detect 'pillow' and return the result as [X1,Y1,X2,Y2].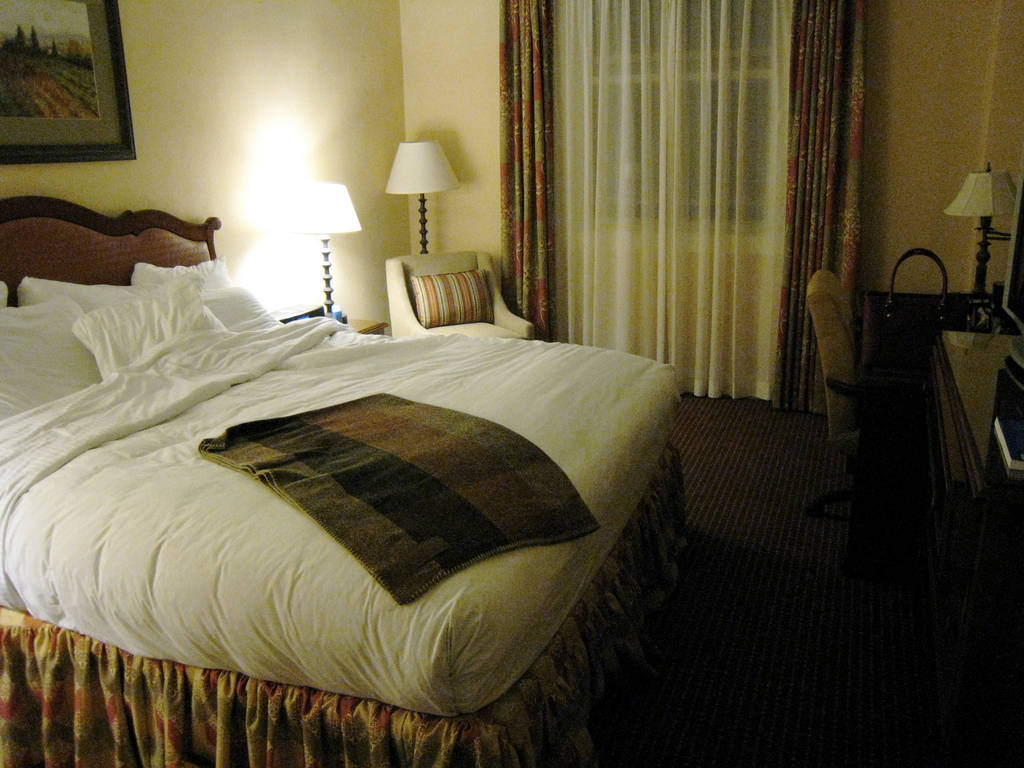
[403,252,499,320].
